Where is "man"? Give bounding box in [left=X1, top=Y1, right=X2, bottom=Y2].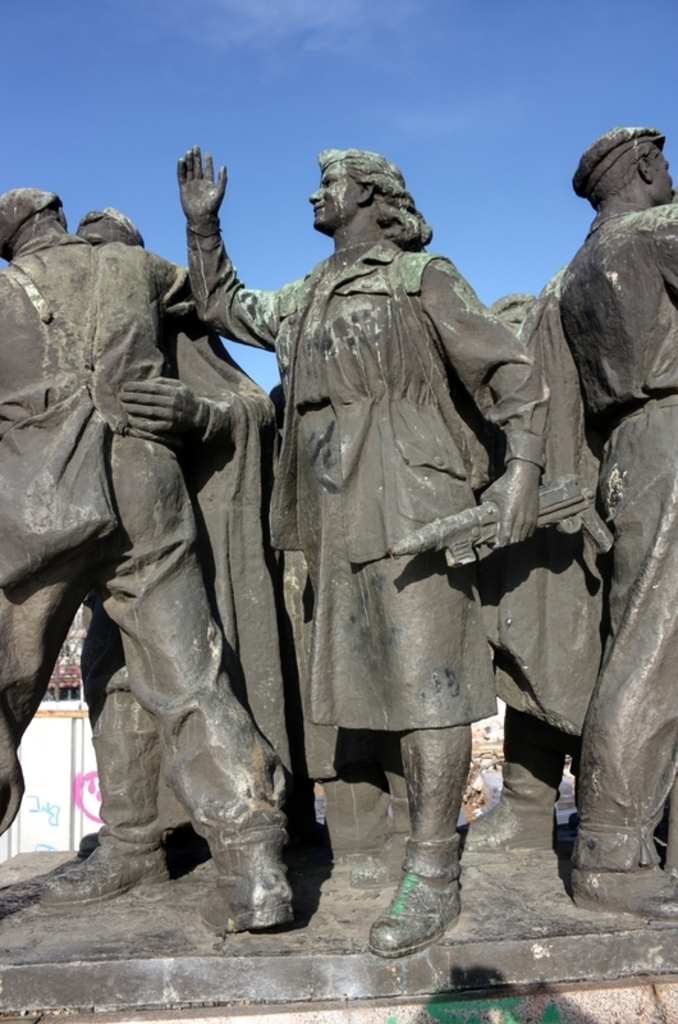
[left=0, top=187, right=293, bottom=925].
